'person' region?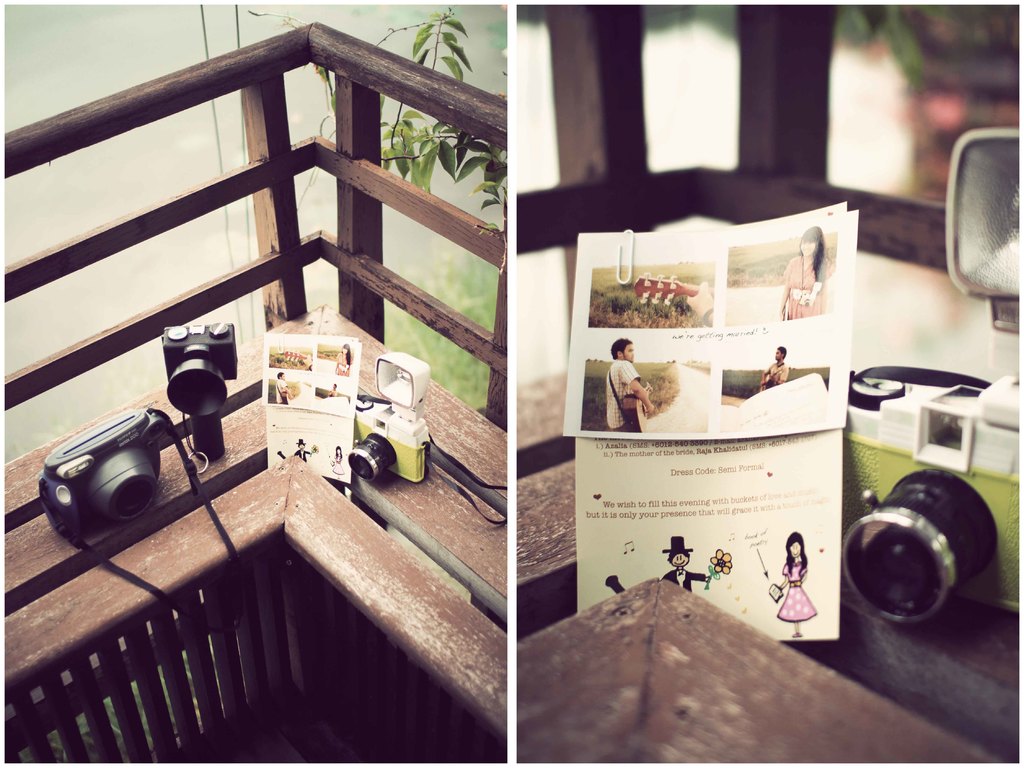
pyautogui.locateOnScreen(660, 534, 710, 591)
